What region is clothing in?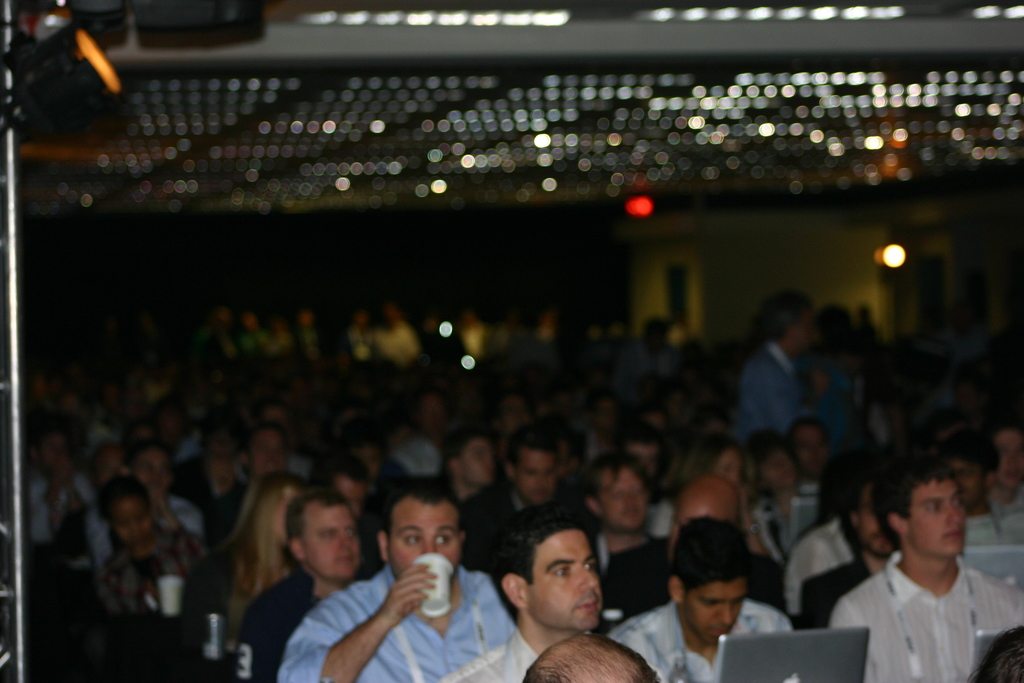
detection(391, 434, 435, 471).
